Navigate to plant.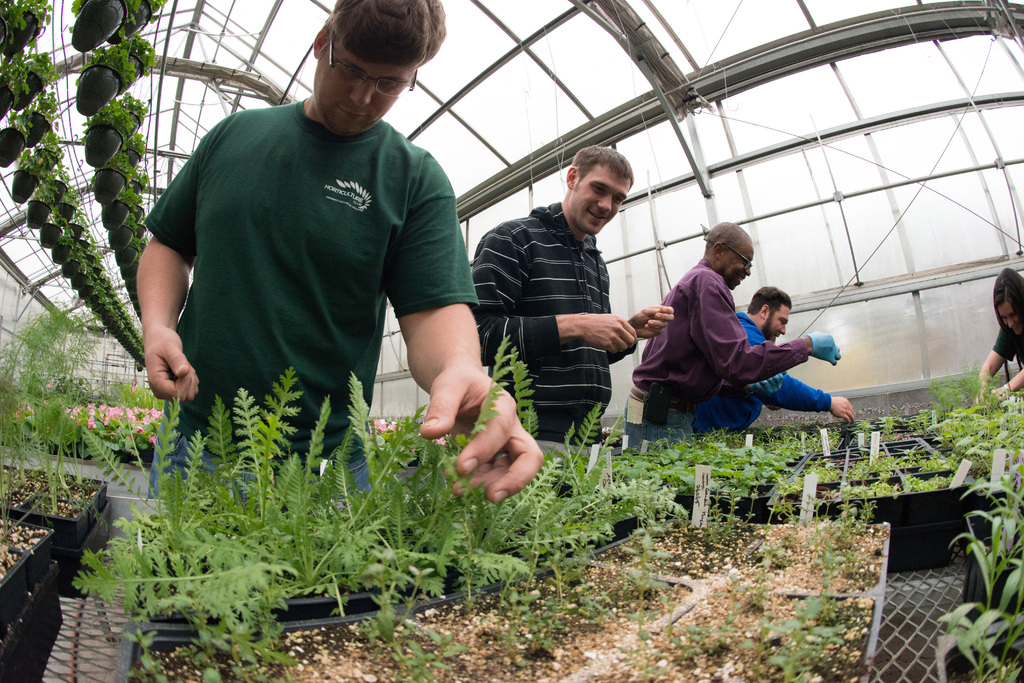
Navigation target: <region>664, 504, 895, 682</region>.
